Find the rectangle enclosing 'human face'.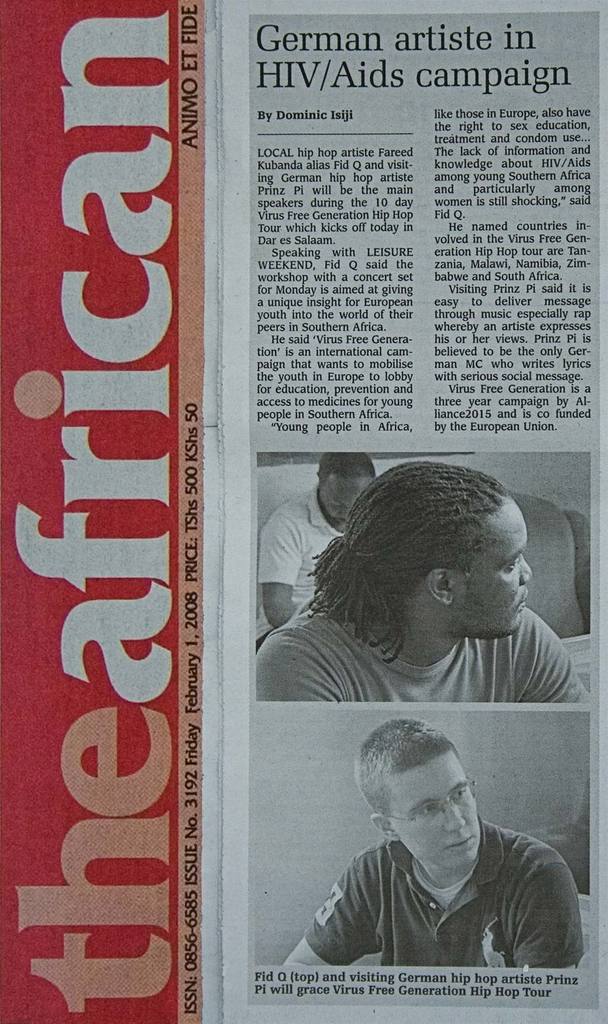
{"x1": 457, "y1": 494, "x2": 529, "y2": 637}.
